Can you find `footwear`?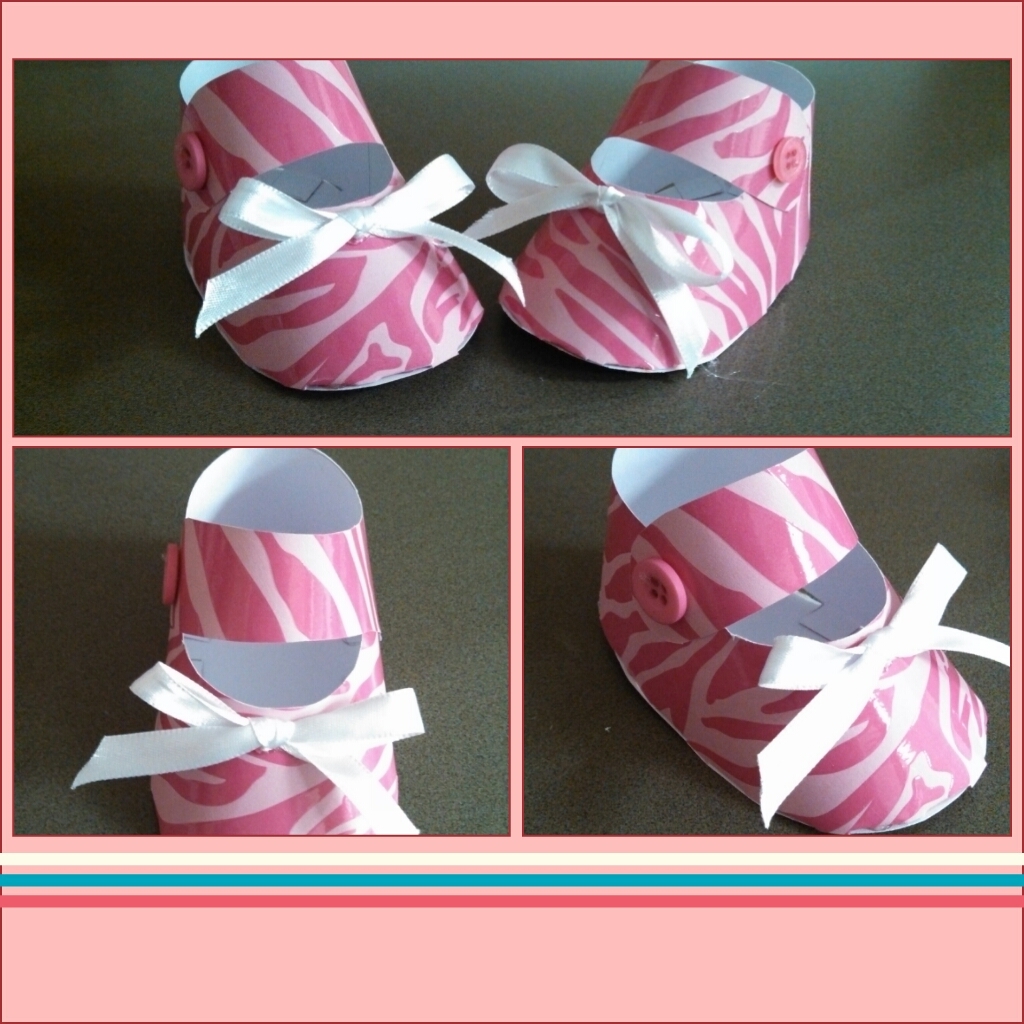
Yes, bounding box: rect(591, 447, 1011, 845).
